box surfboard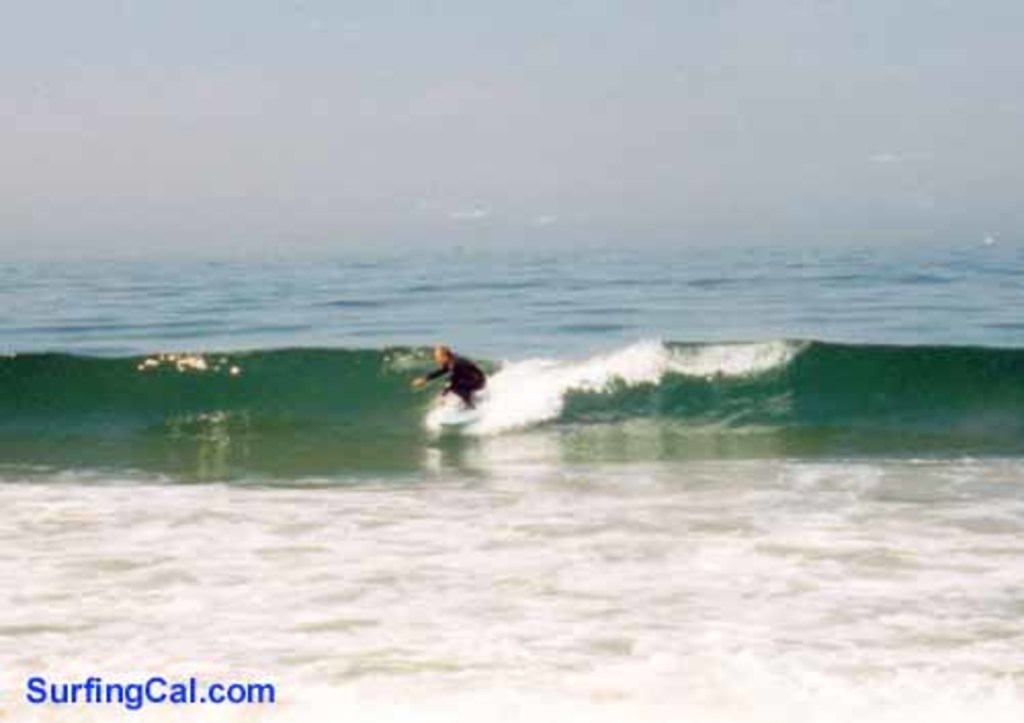
rect(430, 397, 479, 430)
